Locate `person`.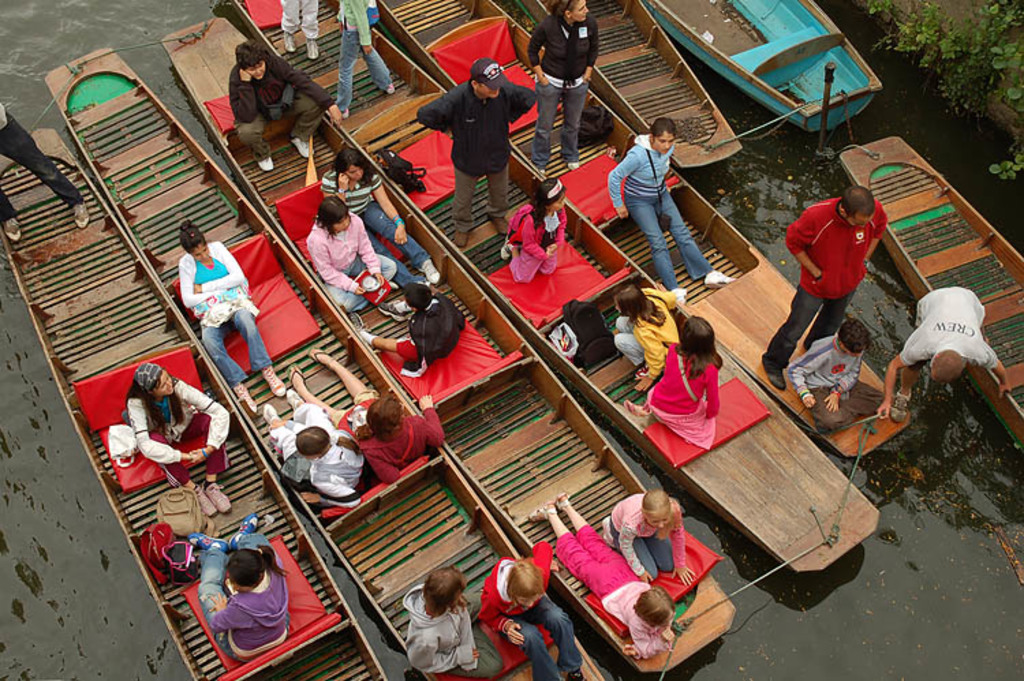
Bounding box: [265, 386, 365, 509].
